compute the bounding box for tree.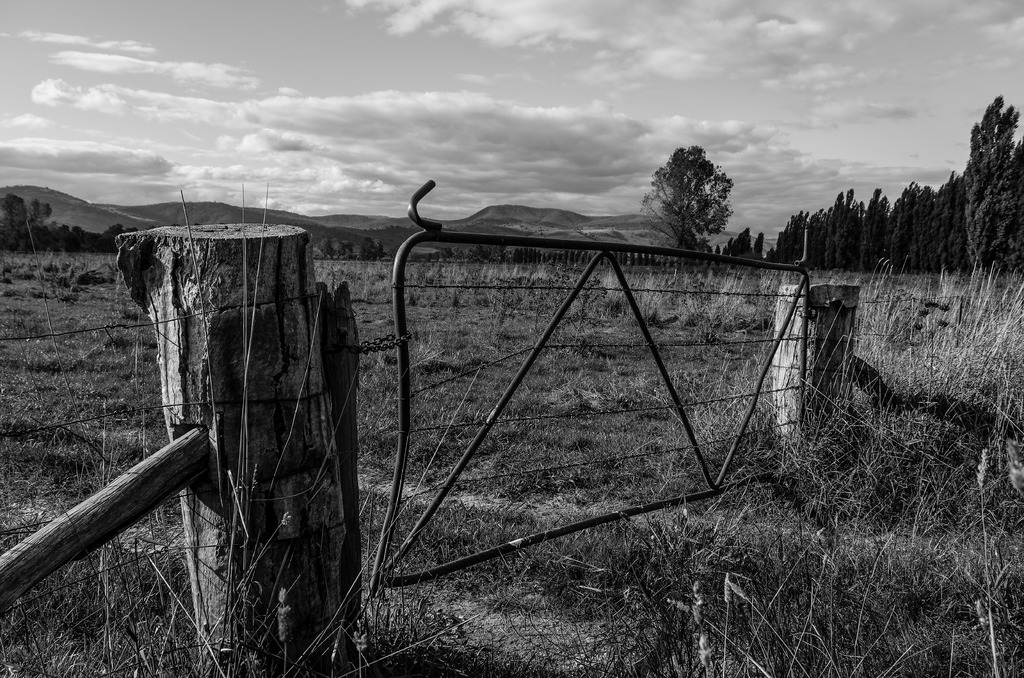
BBox(645, 140, 733, 255).
